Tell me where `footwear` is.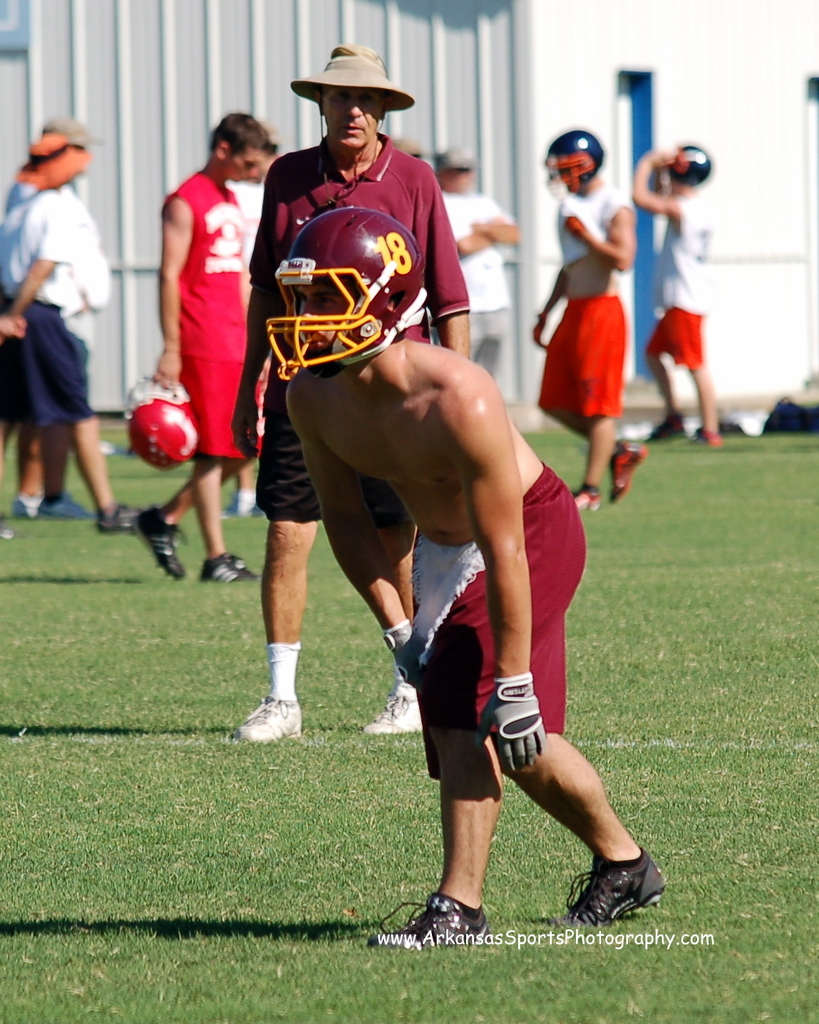
`footwear` is at (left=95, top=501, right=151, bottom=534).
